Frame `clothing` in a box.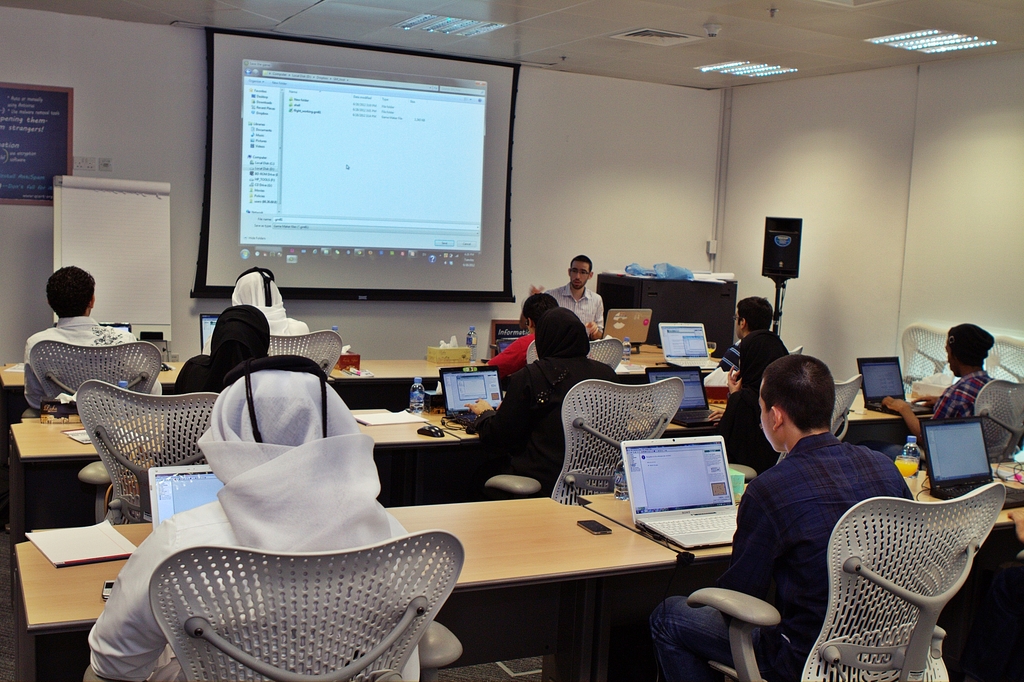
[x1=227, y1=267, x2=312, y2=337].
